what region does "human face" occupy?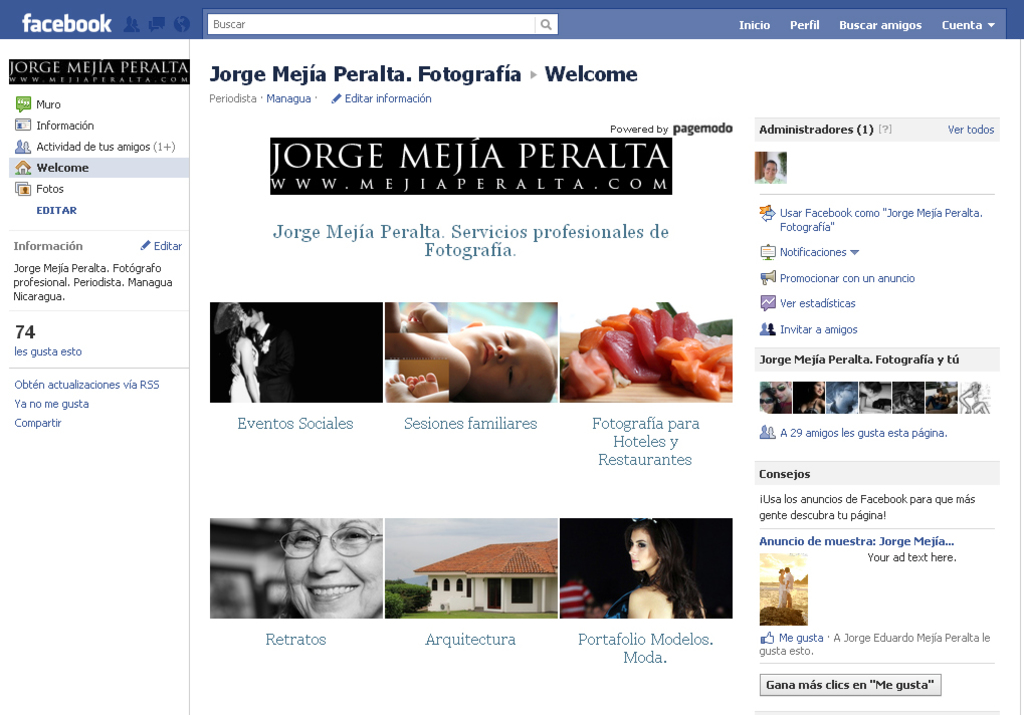
crop(628, 529, 657, 568).
